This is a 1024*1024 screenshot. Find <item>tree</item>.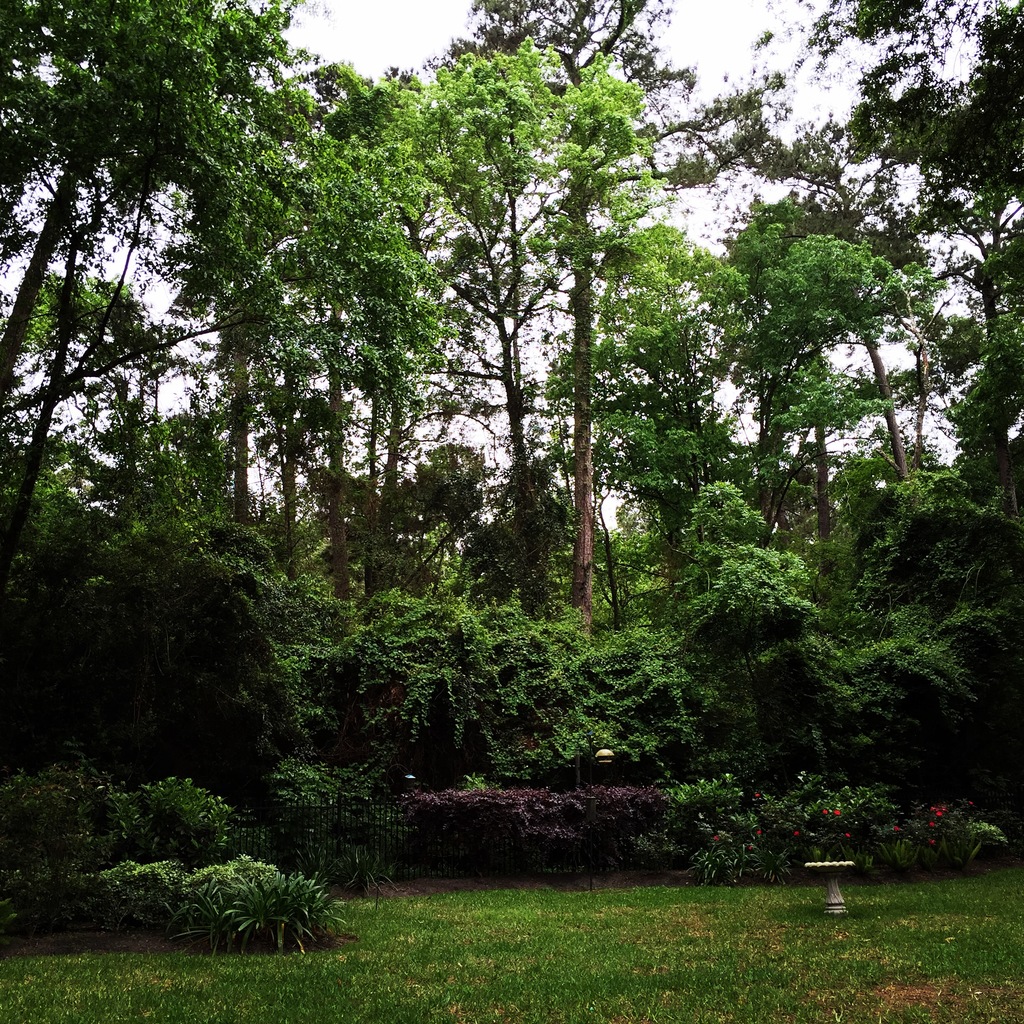
Bounding box: (0,0,321,402).
